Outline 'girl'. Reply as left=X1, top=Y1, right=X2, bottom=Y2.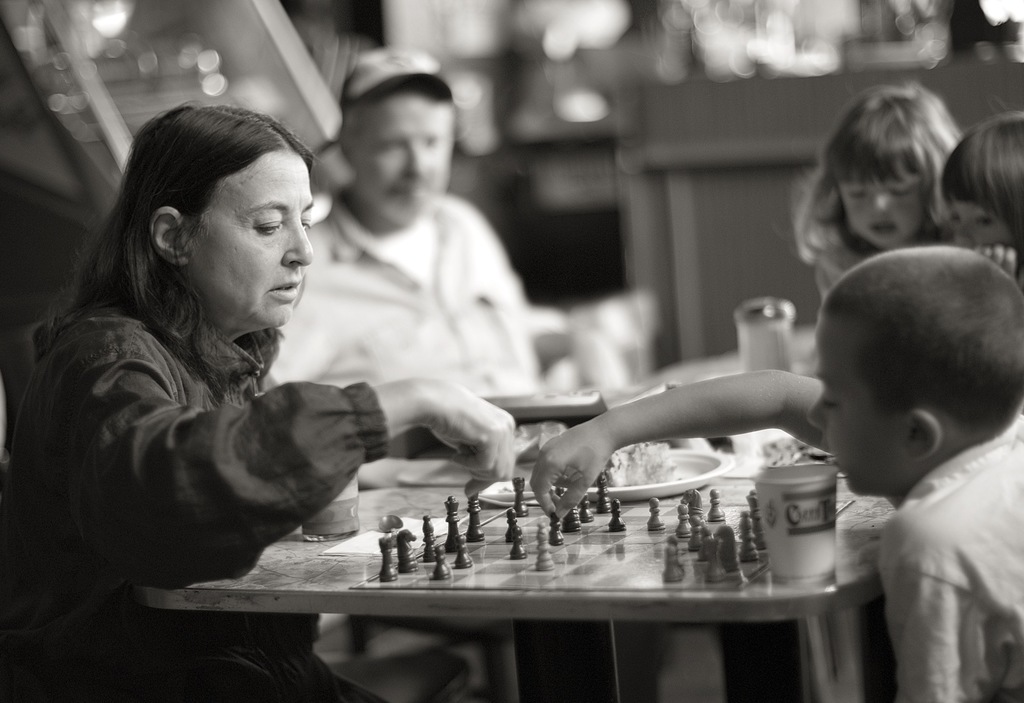
left=794, top=83, right=969, bottom=295.
